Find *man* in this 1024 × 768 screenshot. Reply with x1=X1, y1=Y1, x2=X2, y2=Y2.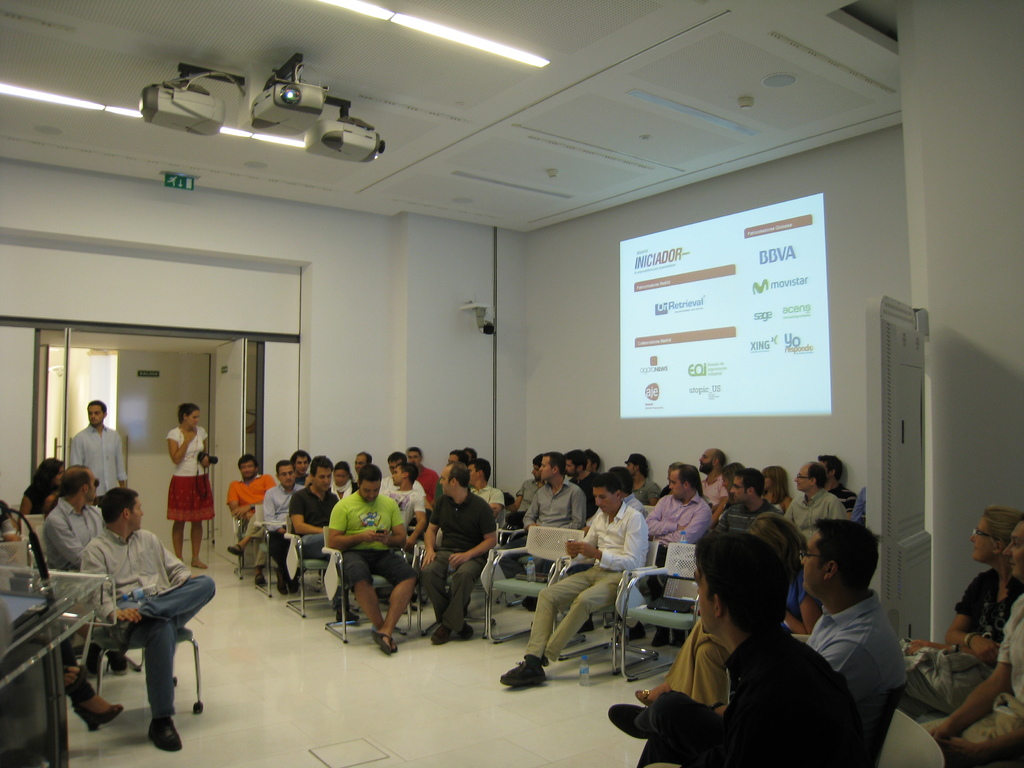
x1=70, y1=396, x2=125, y2=509.
